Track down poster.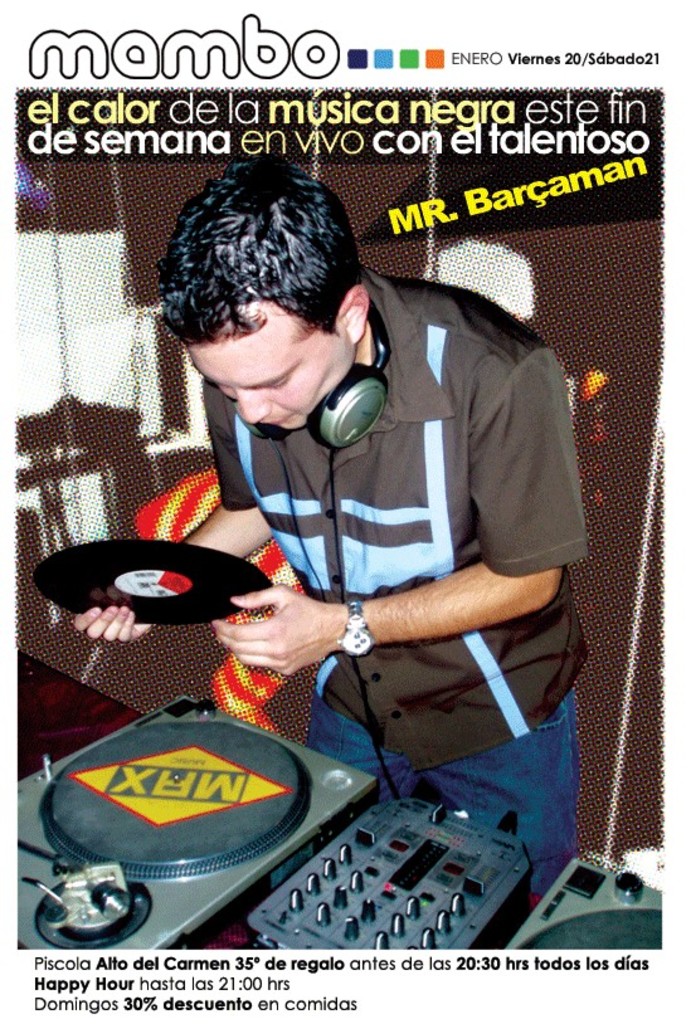
Tracked to Rect(0, 0, 690, 1014).
